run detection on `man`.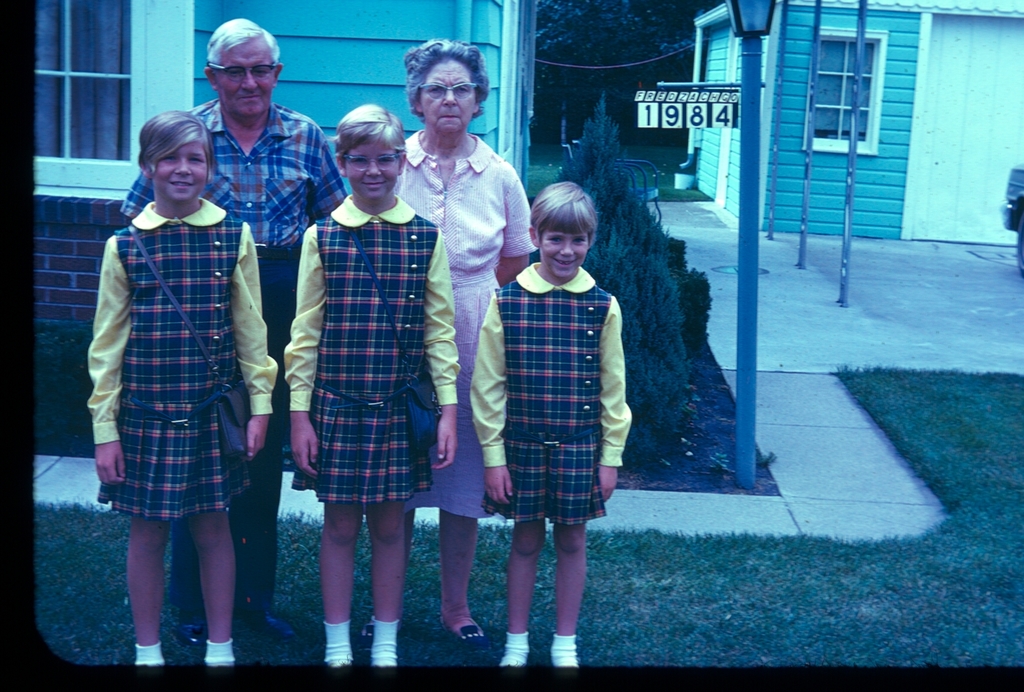
Result: rect(117, 18, 345, 643).
